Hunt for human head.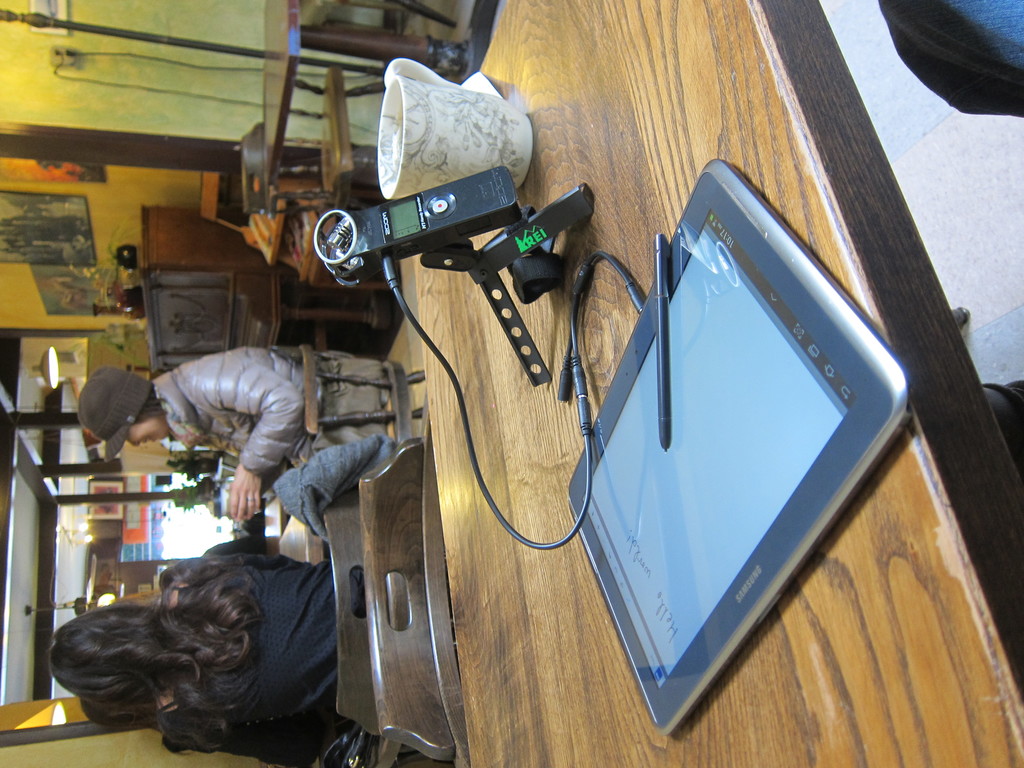
Hunted down at x1=76 y1=383 x2=164 y2=445.
